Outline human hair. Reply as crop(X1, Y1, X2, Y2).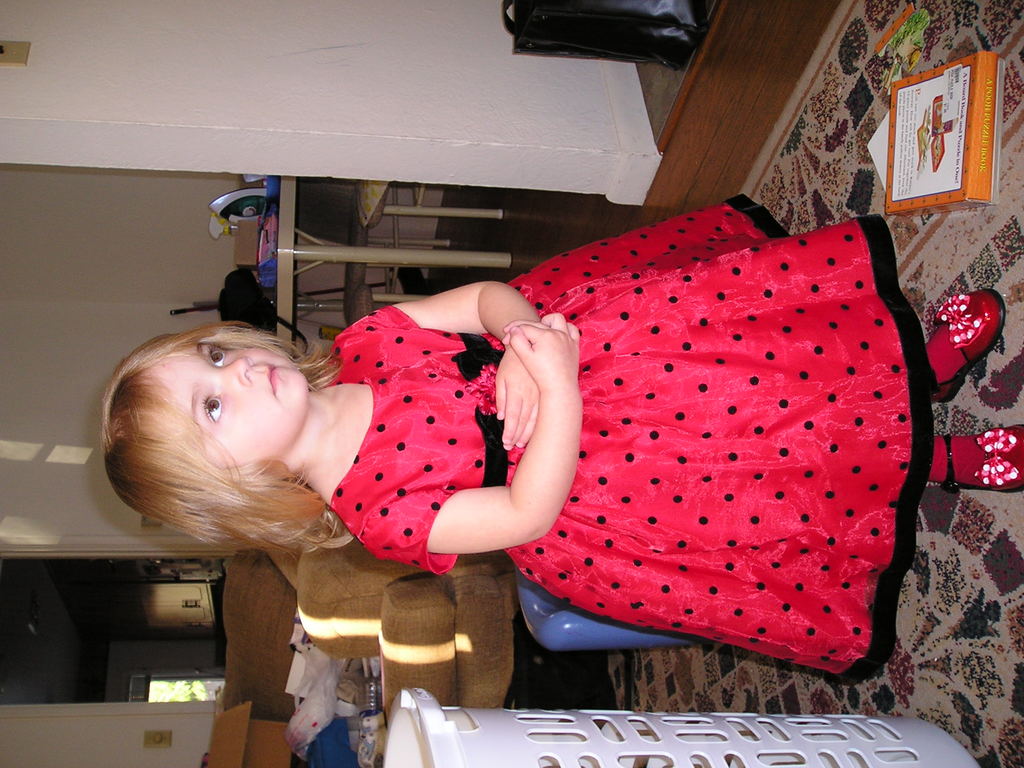
crop(106, 308, 323, 537).
